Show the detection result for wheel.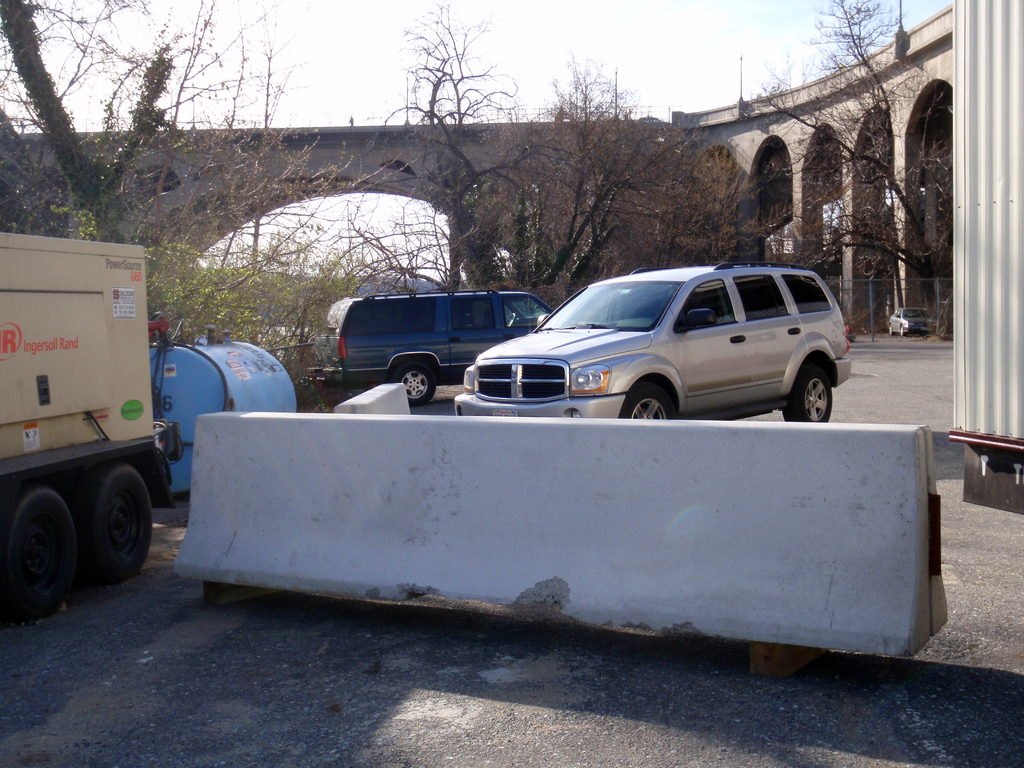
pyautogui.locateOnScreen(784, 364, 831, 435).
